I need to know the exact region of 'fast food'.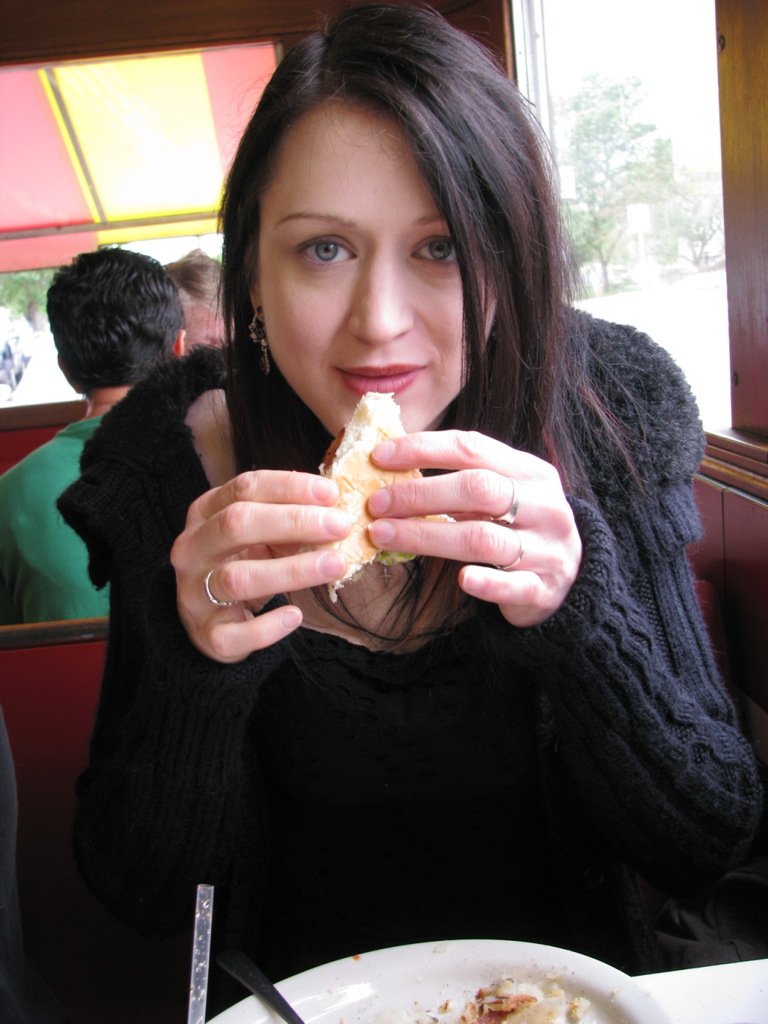
Region: crop(300, 385, 458, 601).
